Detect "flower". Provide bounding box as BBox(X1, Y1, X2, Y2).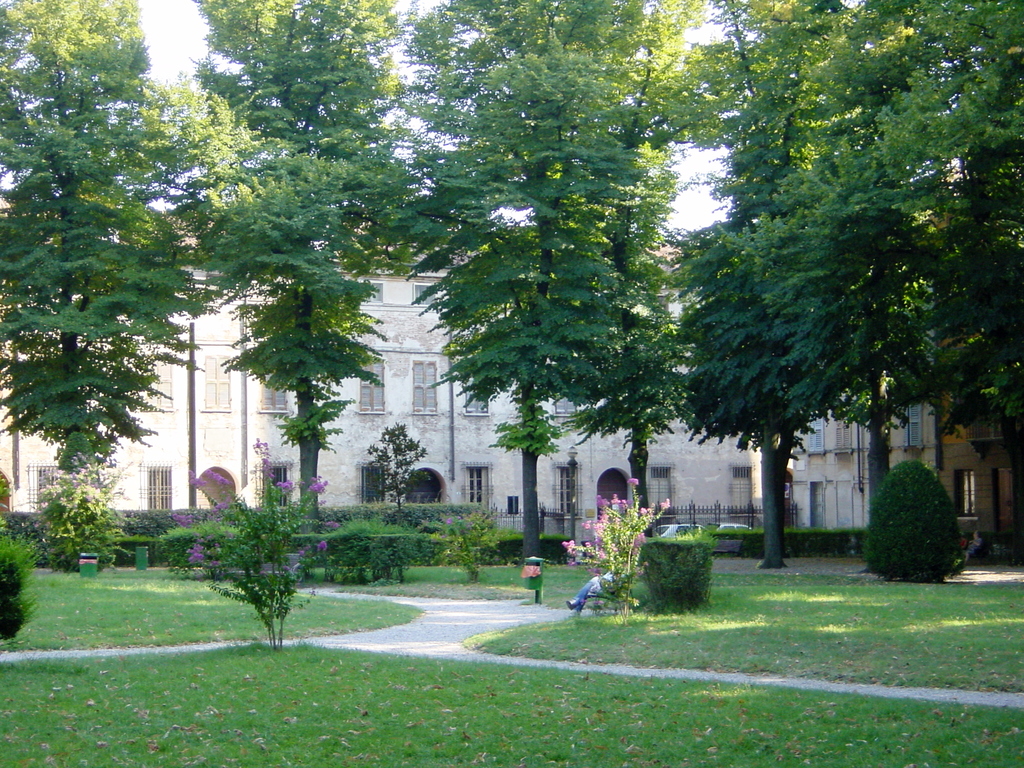
BBox(309, 477, 328, 497).
